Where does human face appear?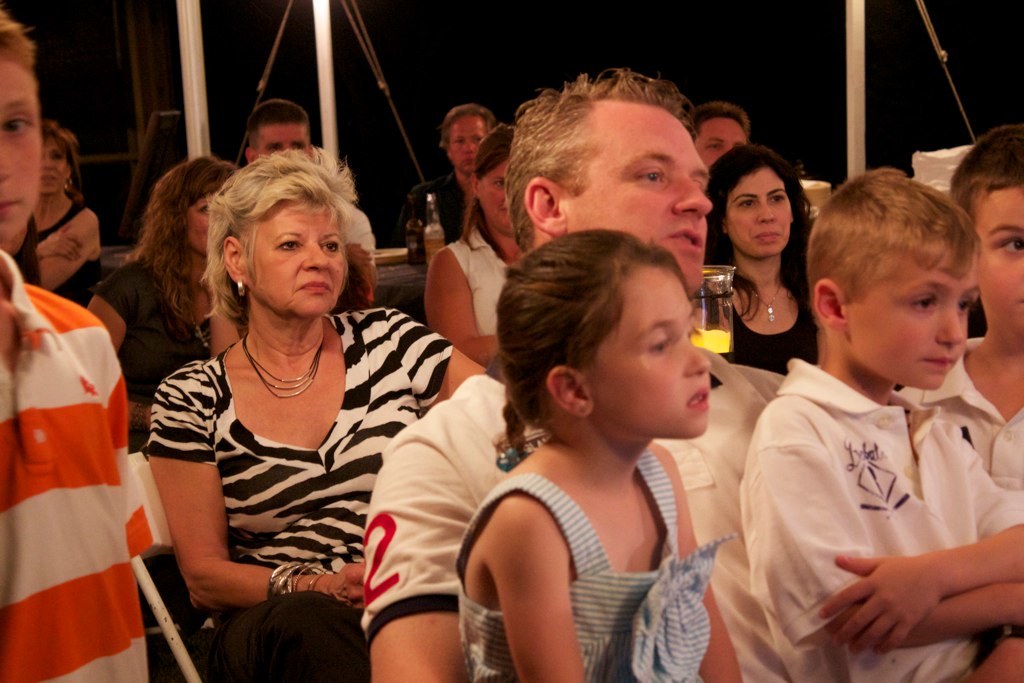
Appears at <box>244,196,344,317</box>.
